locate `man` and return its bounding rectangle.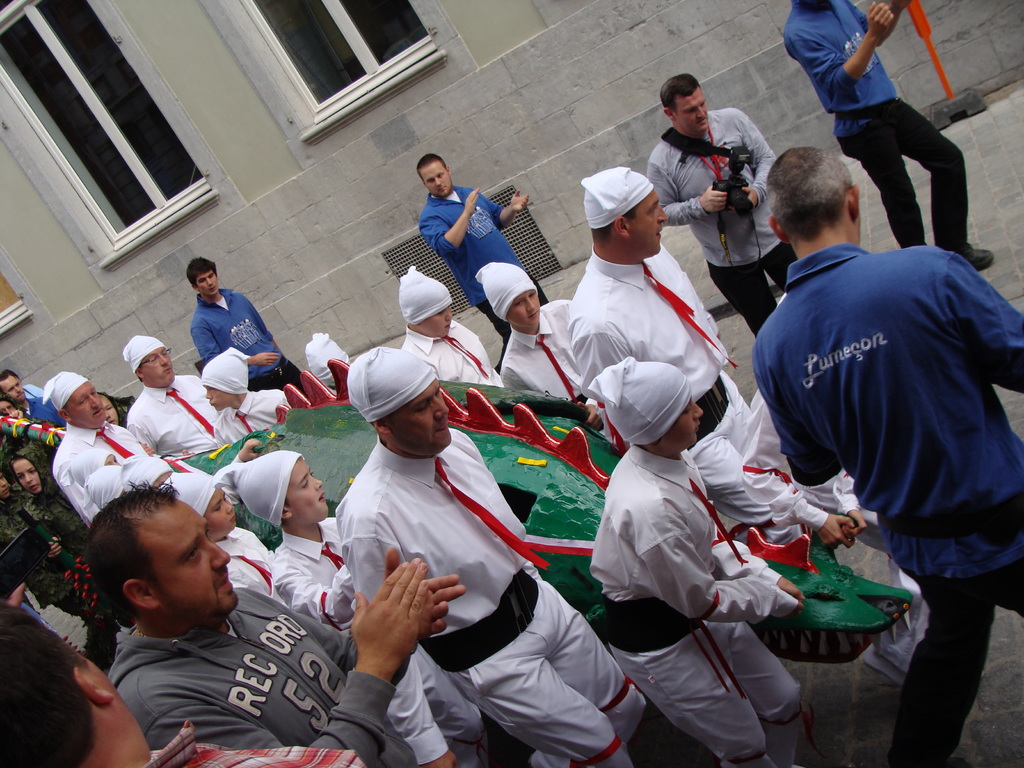
l=38, t=372, r=156, b=531.
